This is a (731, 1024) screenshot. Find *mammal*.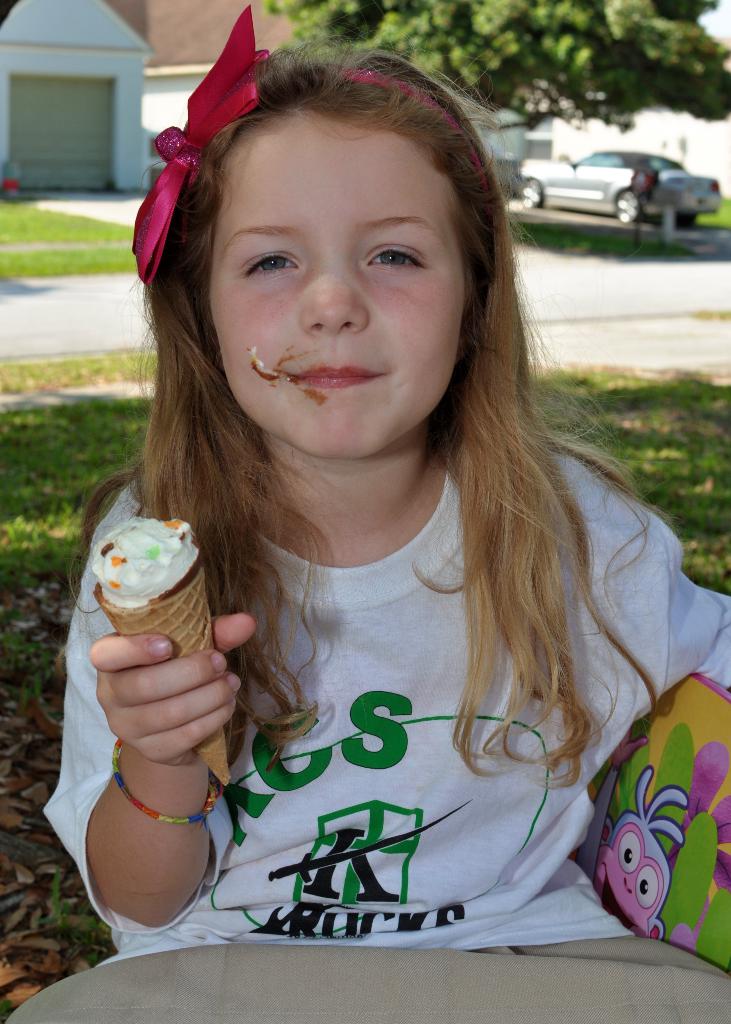
Bounding box: 60 70 718 879.
